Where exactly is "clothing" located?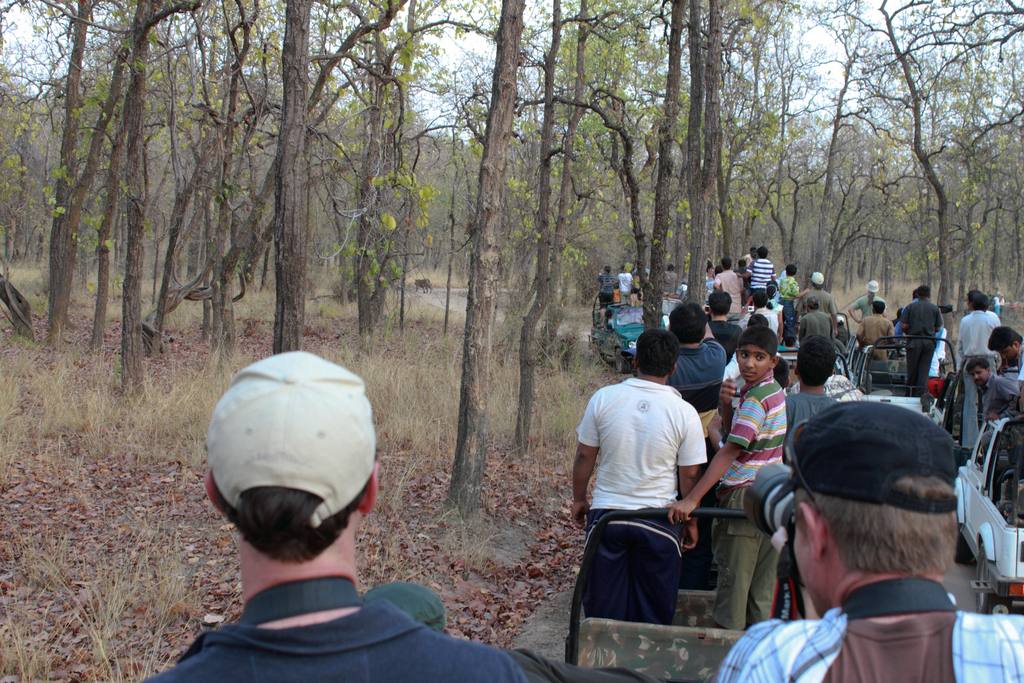
Its bounding box is <box>709,378,792,625</box>.
